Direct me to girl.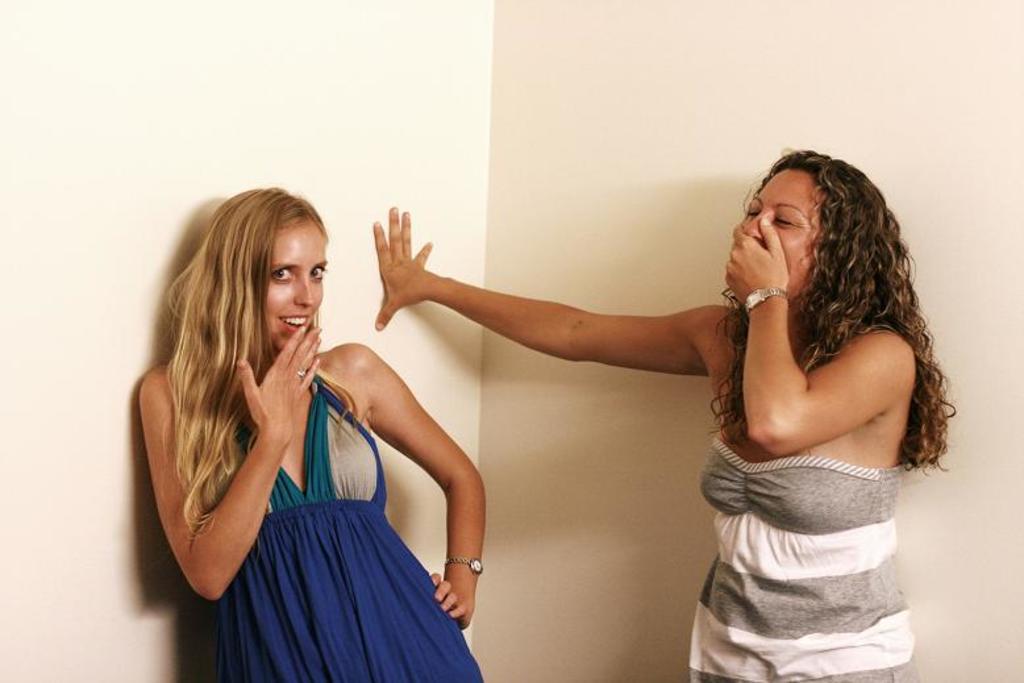
Direction: (367,145,960,682).
